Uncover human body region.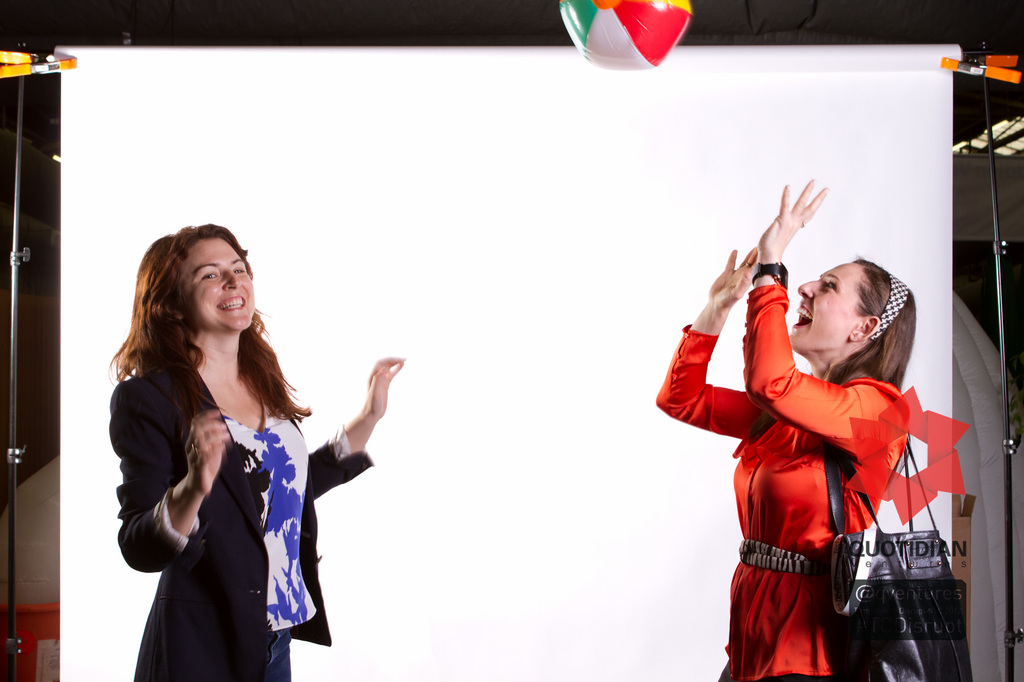
Uncovered: select_region(682, 205, 943, 681).
